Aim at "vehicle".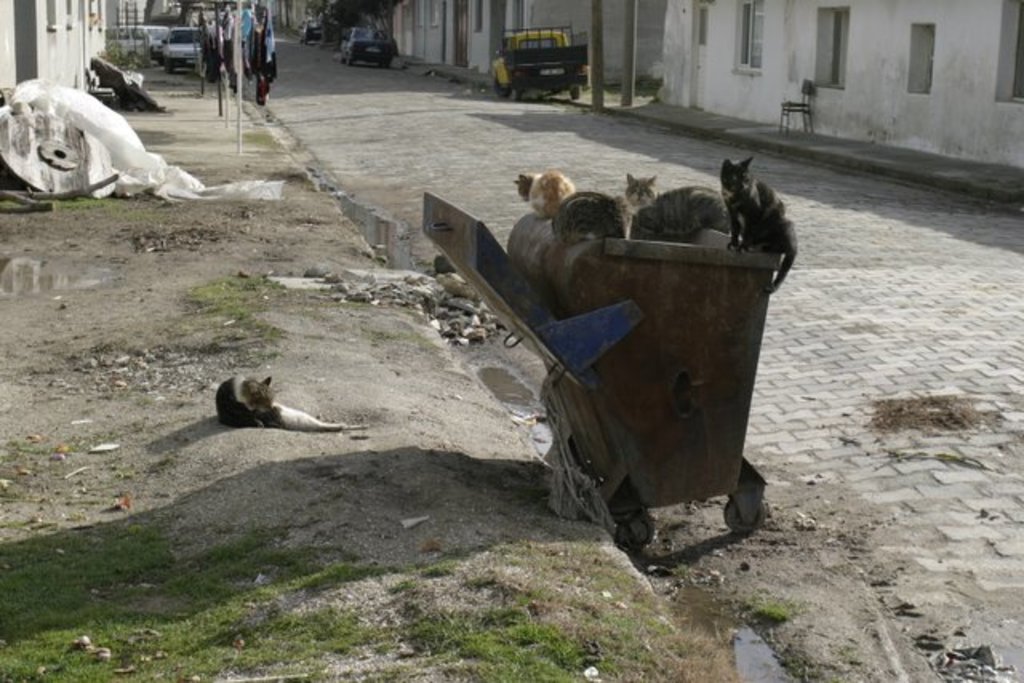
Aimed at 341:27:398:67.
